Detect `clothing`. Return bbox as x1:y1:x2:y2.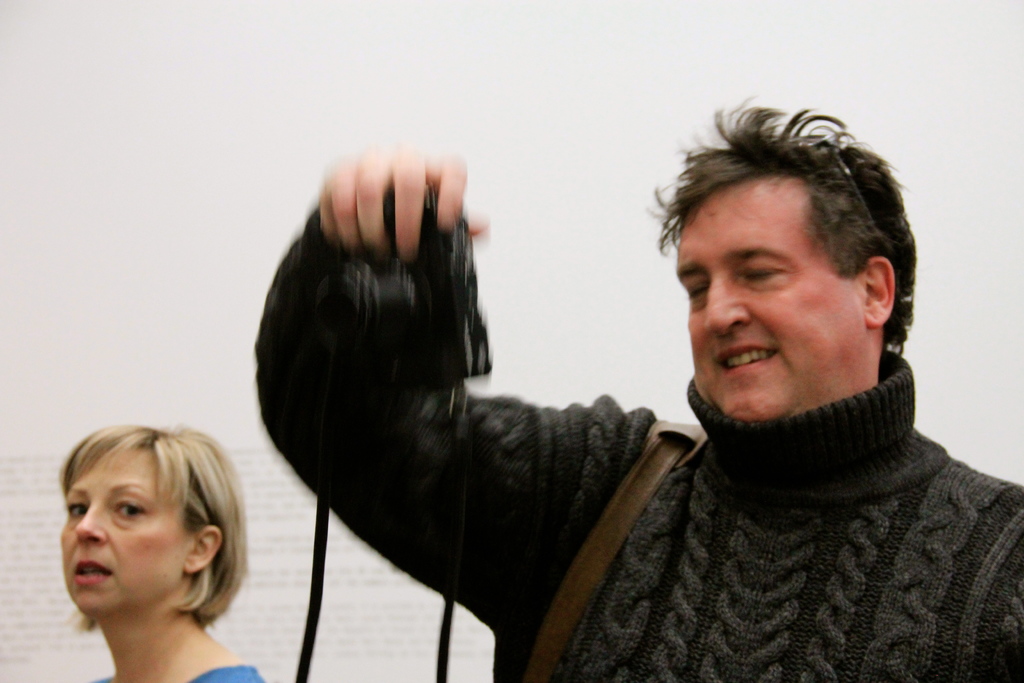
253:202:1023:682.
